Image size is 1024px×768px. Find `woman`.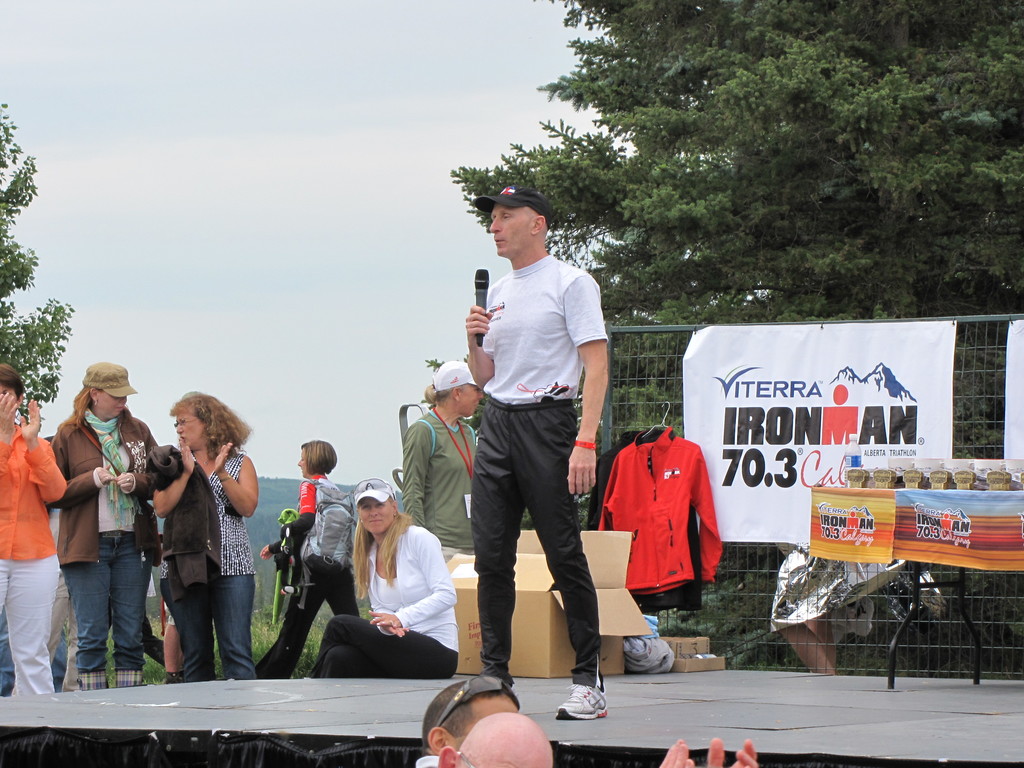
x1=242 y1=436 x2=364 y2=682.
